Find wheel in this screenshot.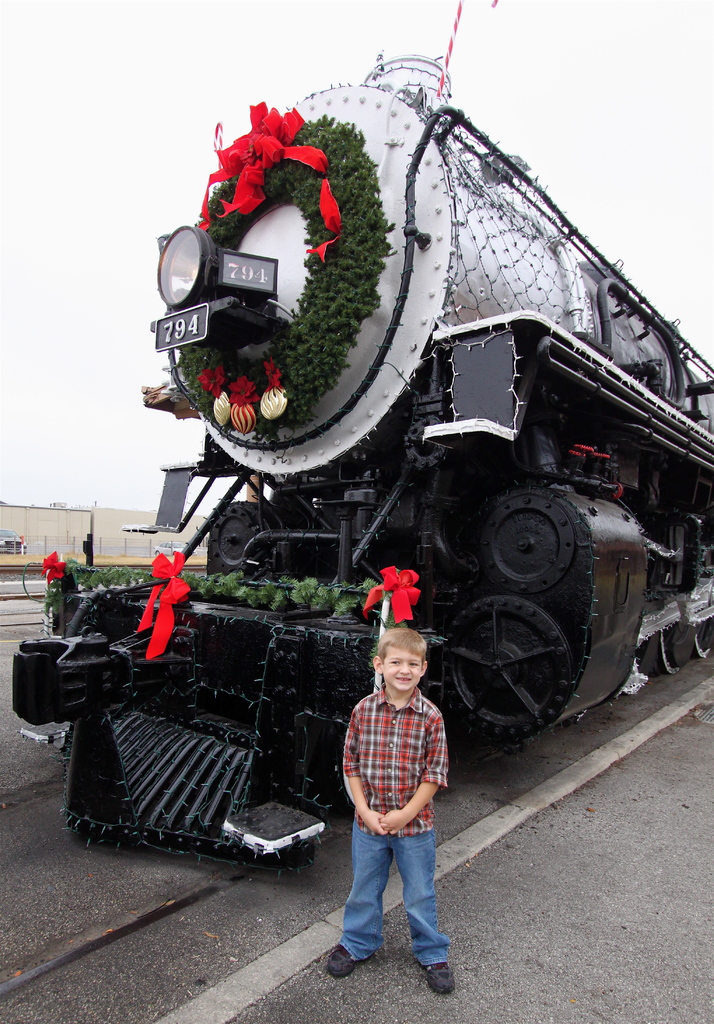
The bounding box for wheel is [660,572,684,675].
